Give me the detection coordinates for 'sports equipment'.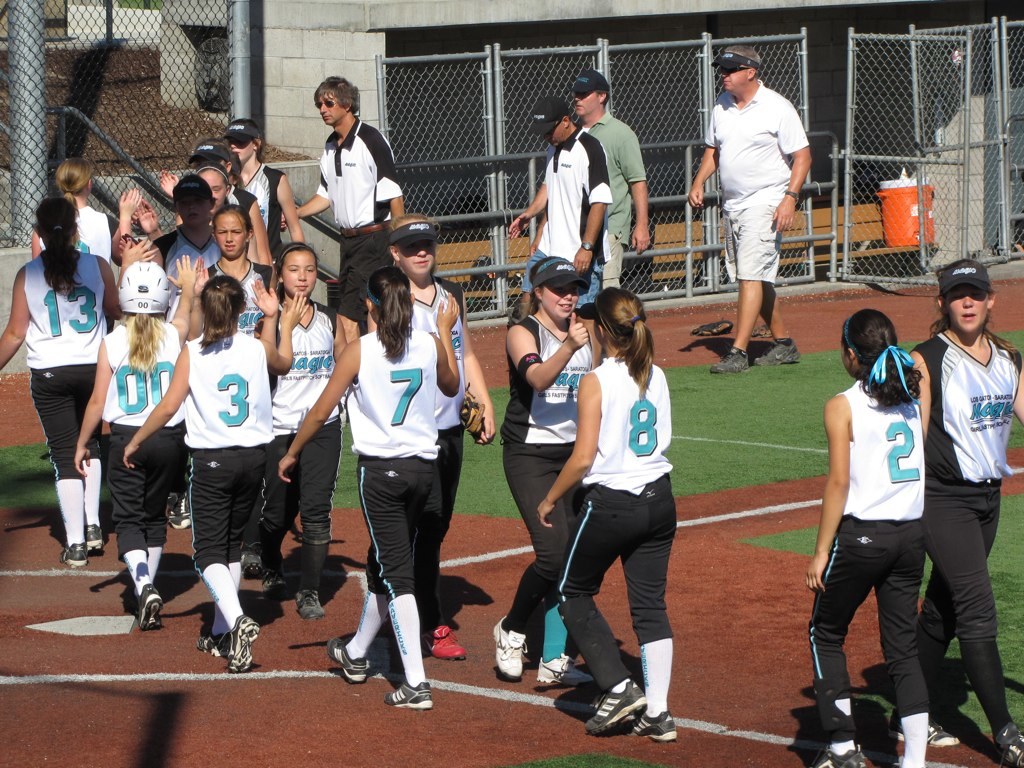
detection(586, 673, 649, 736).
